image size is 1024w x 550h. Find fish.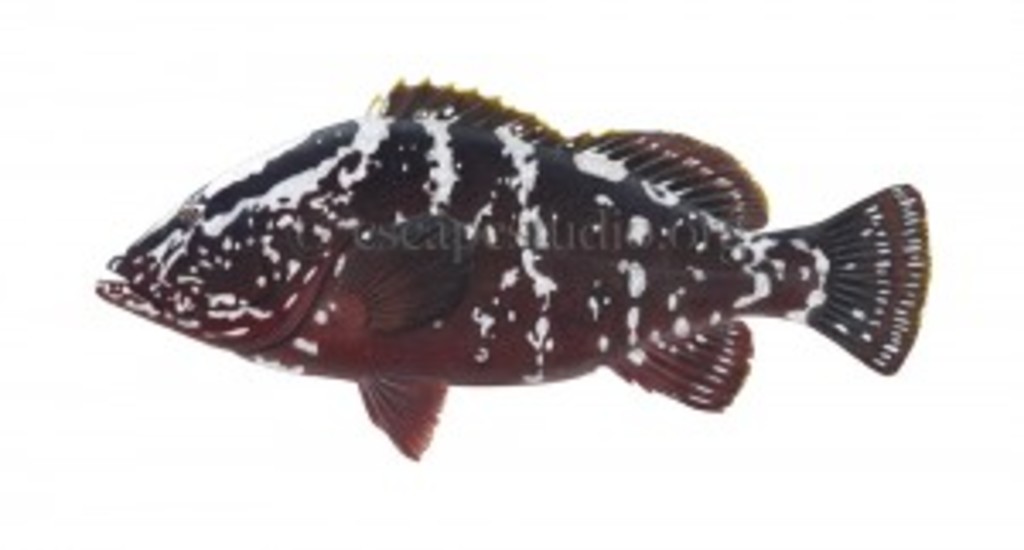
[102, 89, 952, 430].
